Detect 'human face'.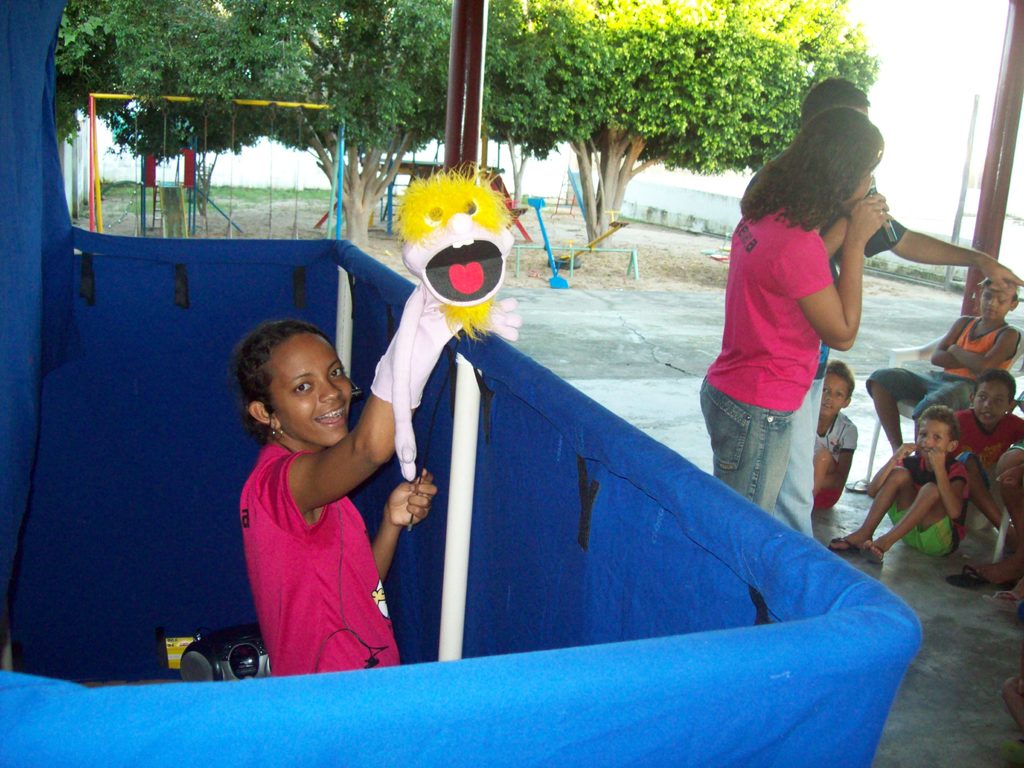
Detected at box(916, 419, 952, 460).
